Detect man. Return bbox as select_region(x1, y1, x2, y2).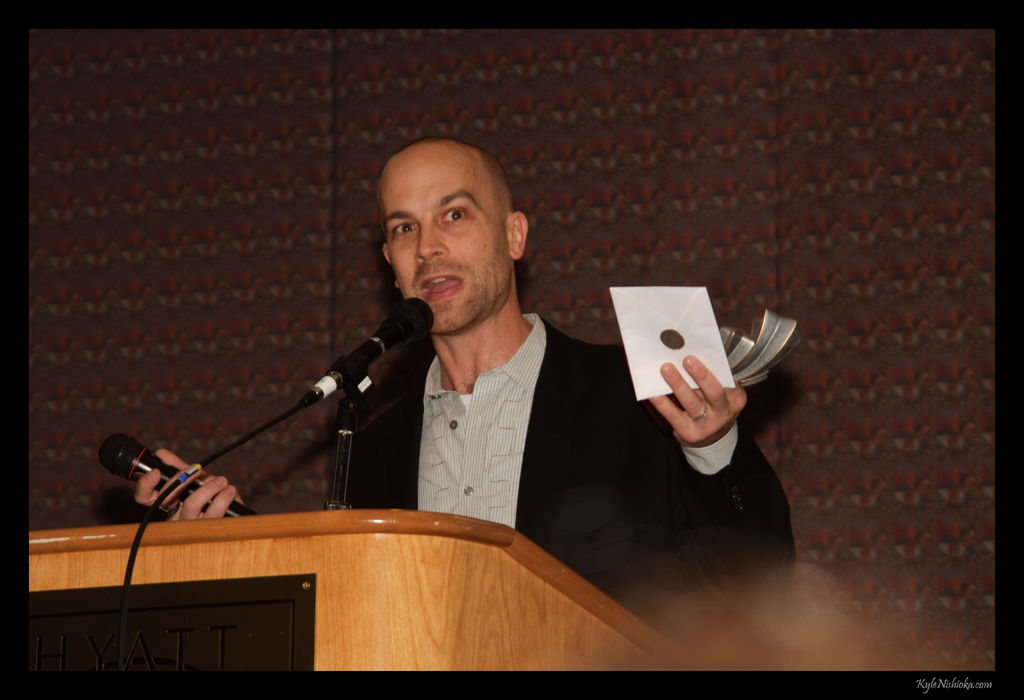
select_region(140, 133, 790, 610).
